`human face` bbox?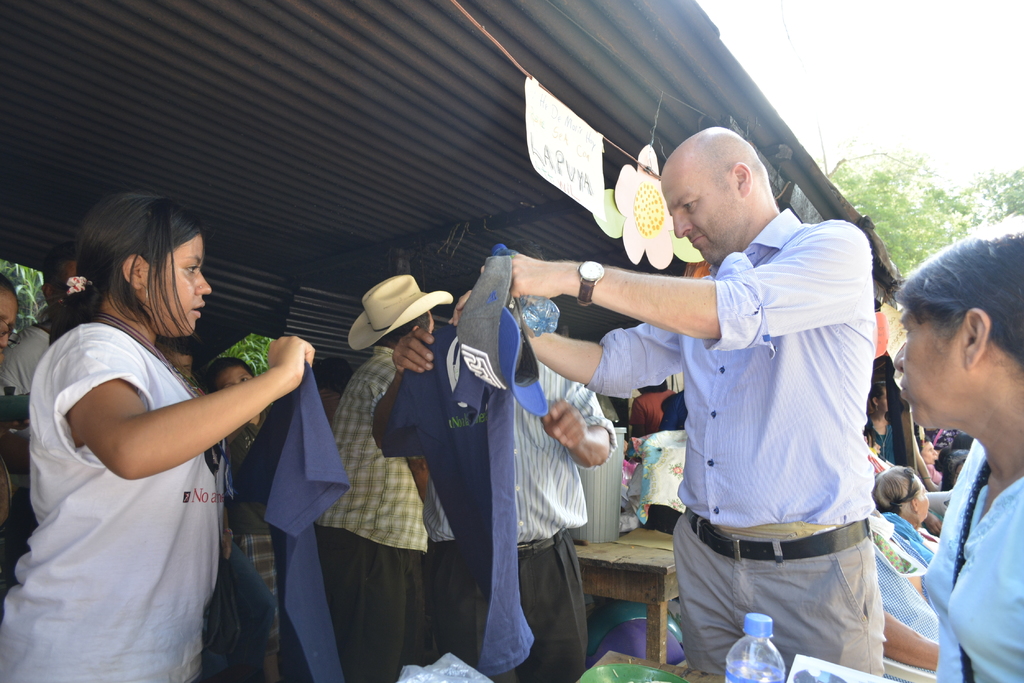
box(212, 367, 250, 390)
